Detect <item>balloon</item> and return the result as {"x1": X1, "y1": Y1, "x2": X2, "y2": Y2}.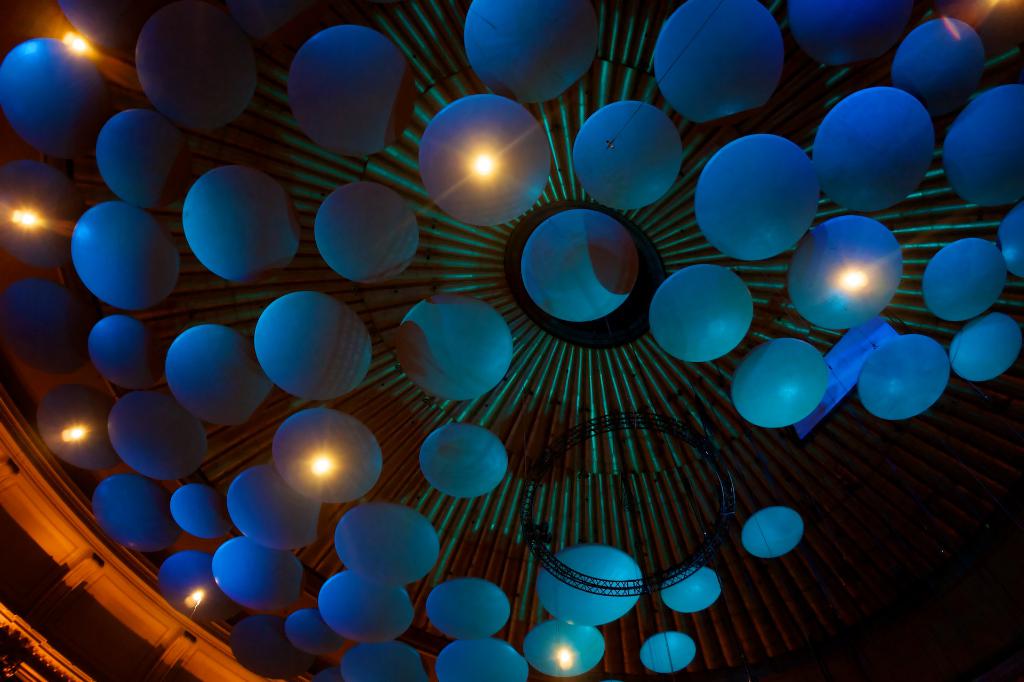
{"x1": 293, "y1": 609, "x2": 343, "y2": 656}.
